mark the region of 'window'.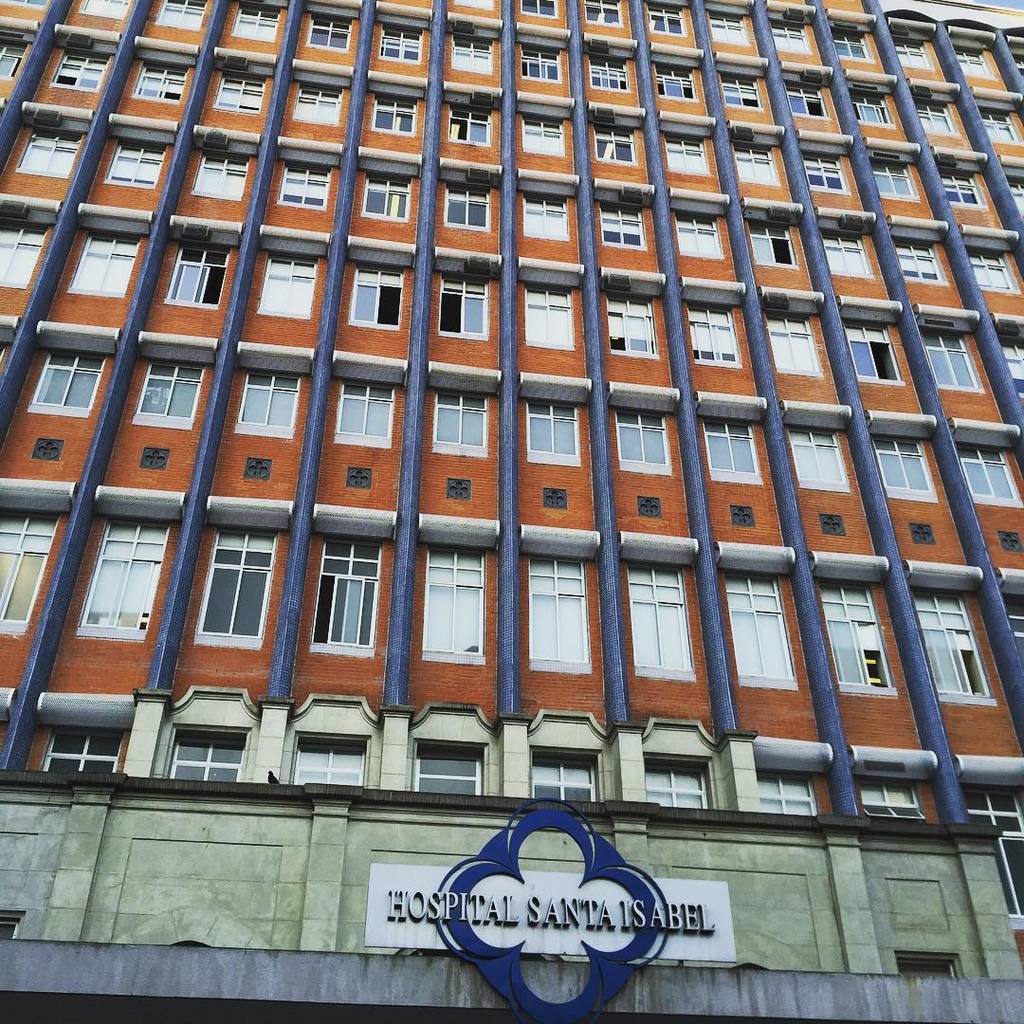
Region: detection(521, 47, 564, 86).
